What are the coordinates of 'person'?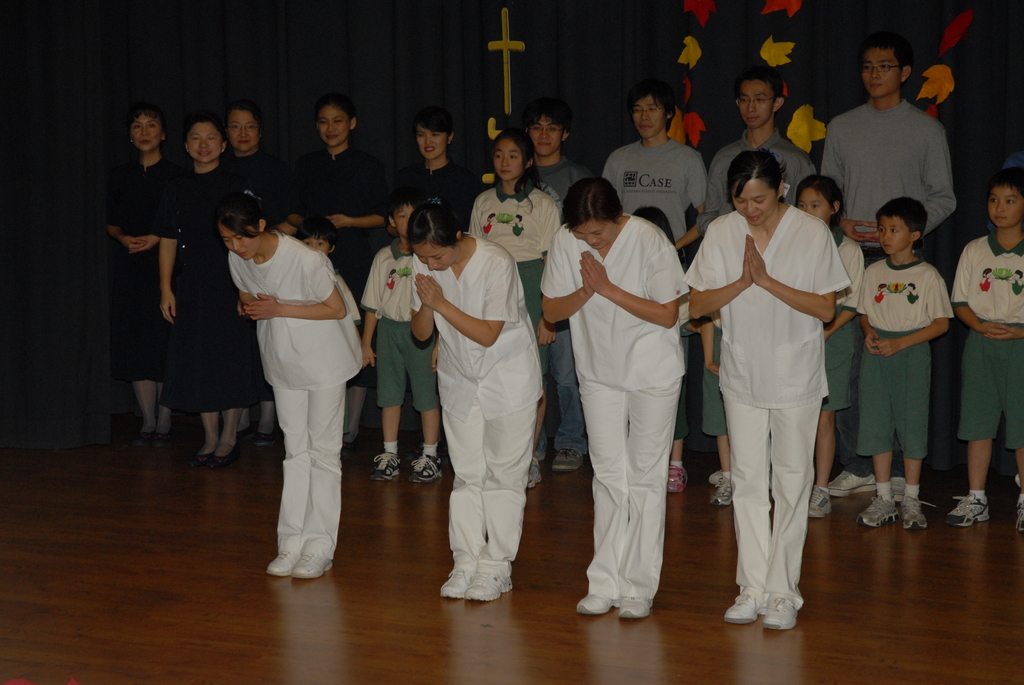
select_region(627, 207, 692, 490).
